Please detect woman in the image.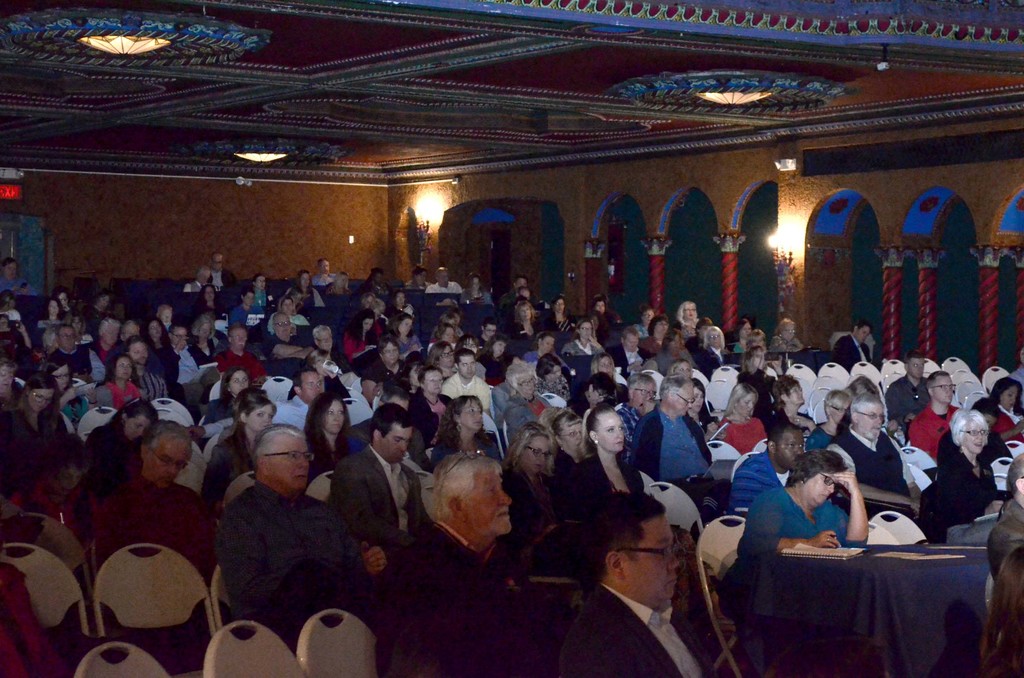
Rect(504, 420, 569, 549).
